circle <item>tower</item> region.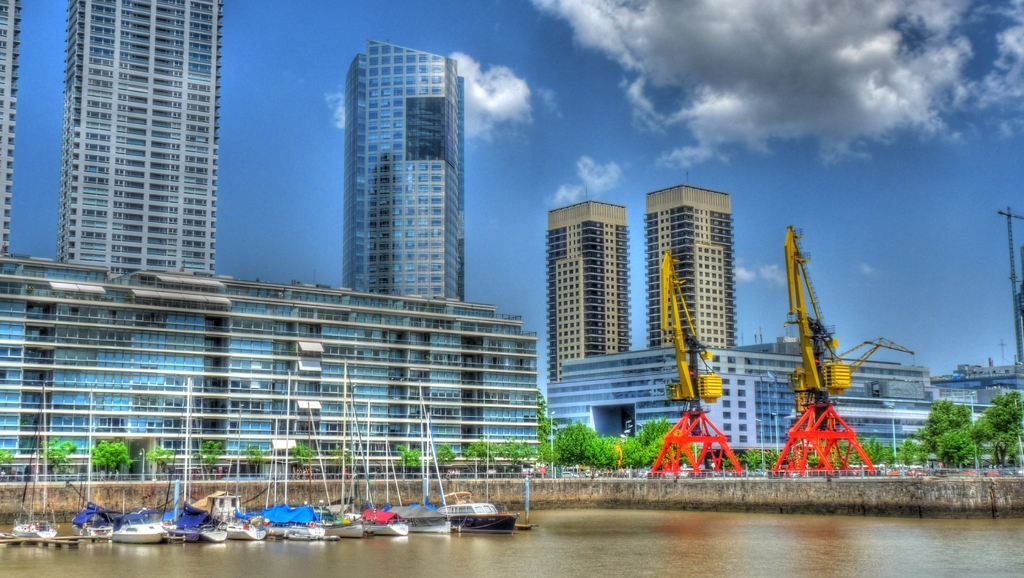
Region: <box>33,4,244,287</box>.
